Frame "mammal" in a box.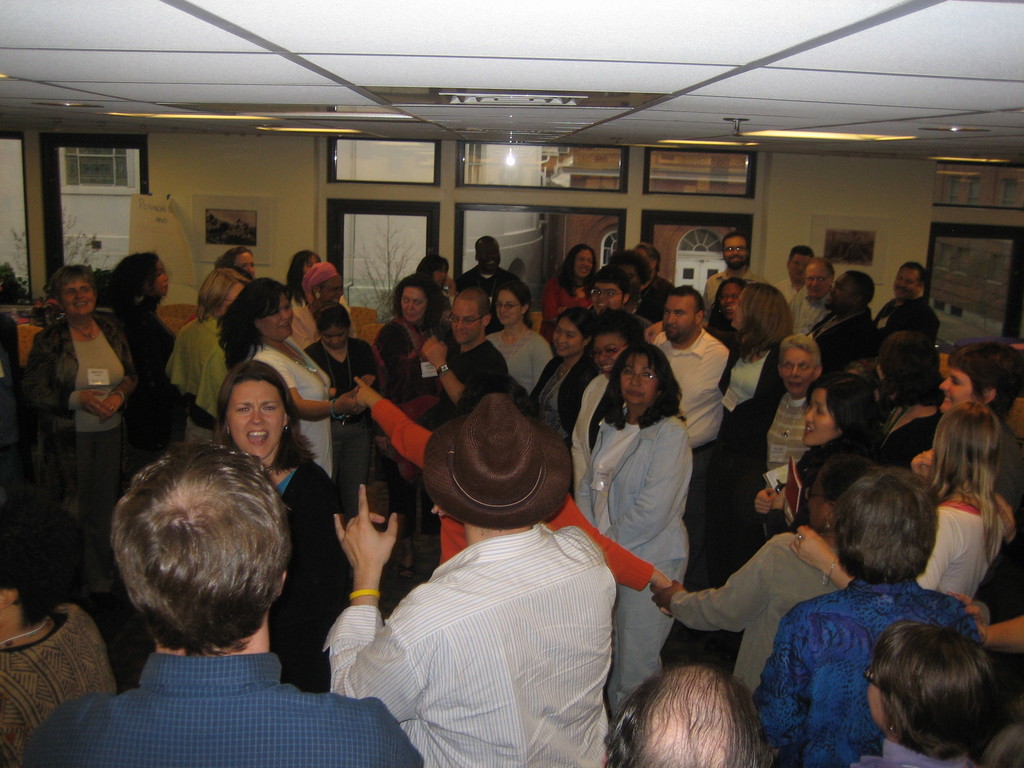
{"left": 702, "top": 227, "right": 771, "bottom": 309}.
